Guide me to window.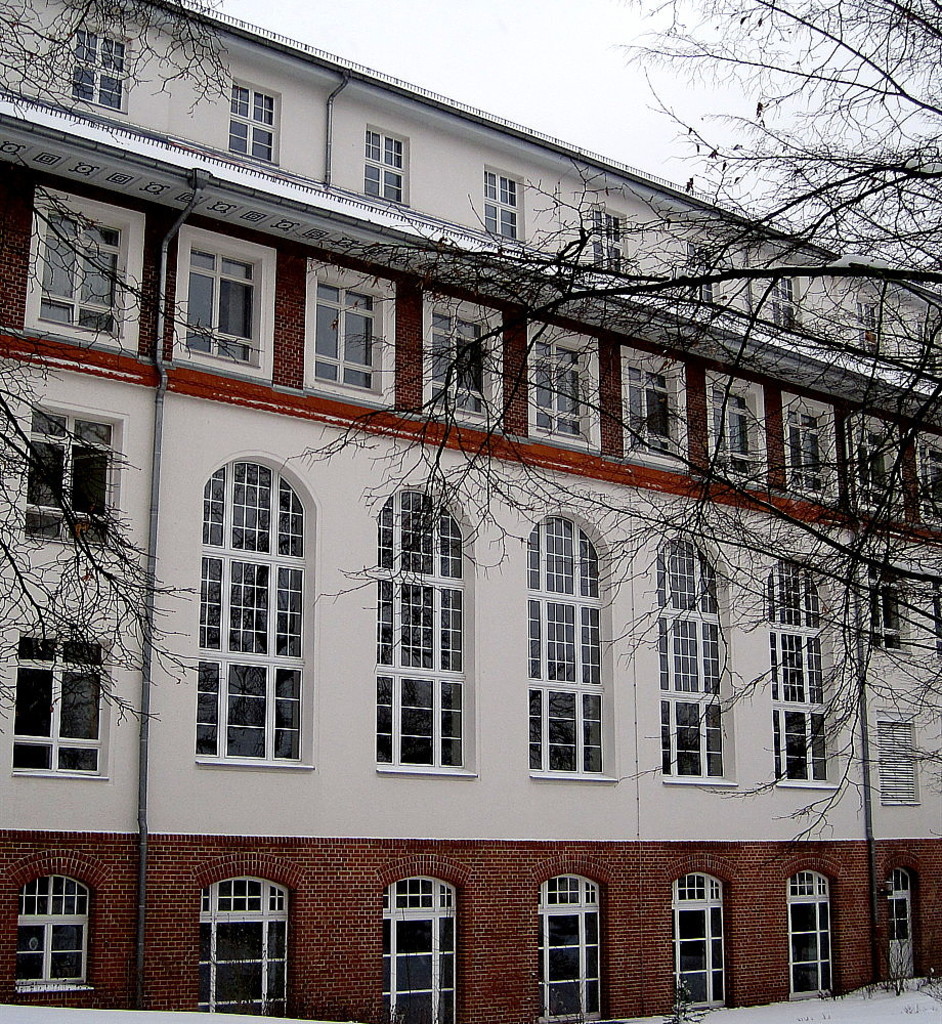
Guidance: [168, 224, 280, 382].
